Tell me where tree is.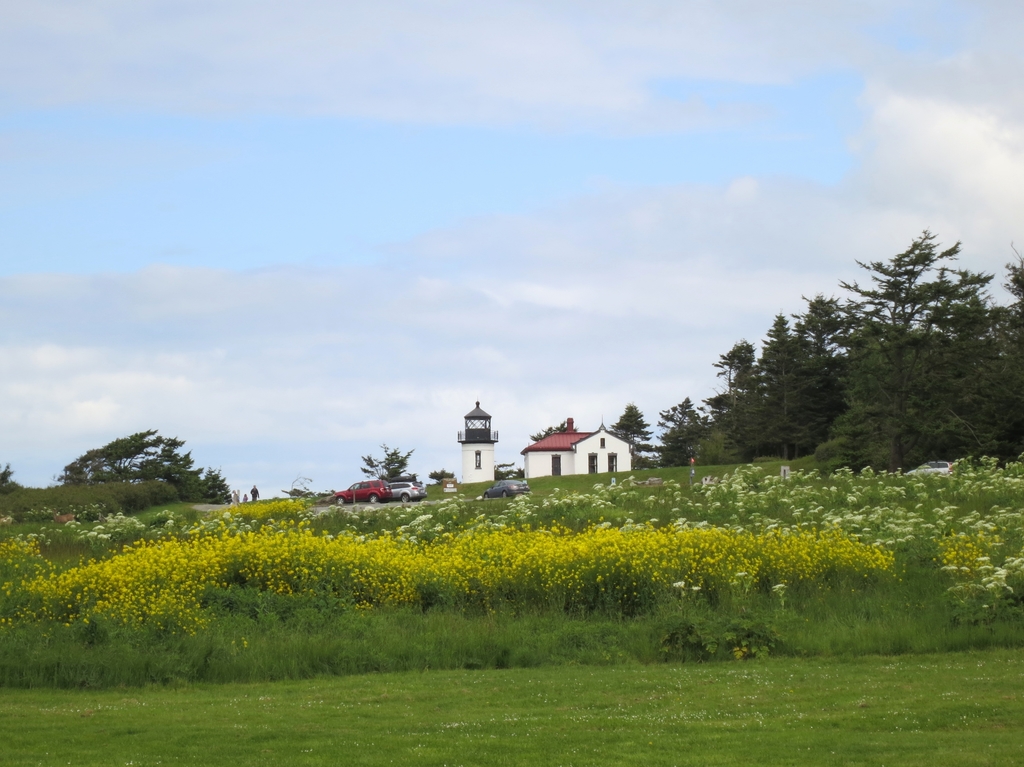
tree is at {"left": 0, "top": 463, "right": 25, "bottom": 499}.
